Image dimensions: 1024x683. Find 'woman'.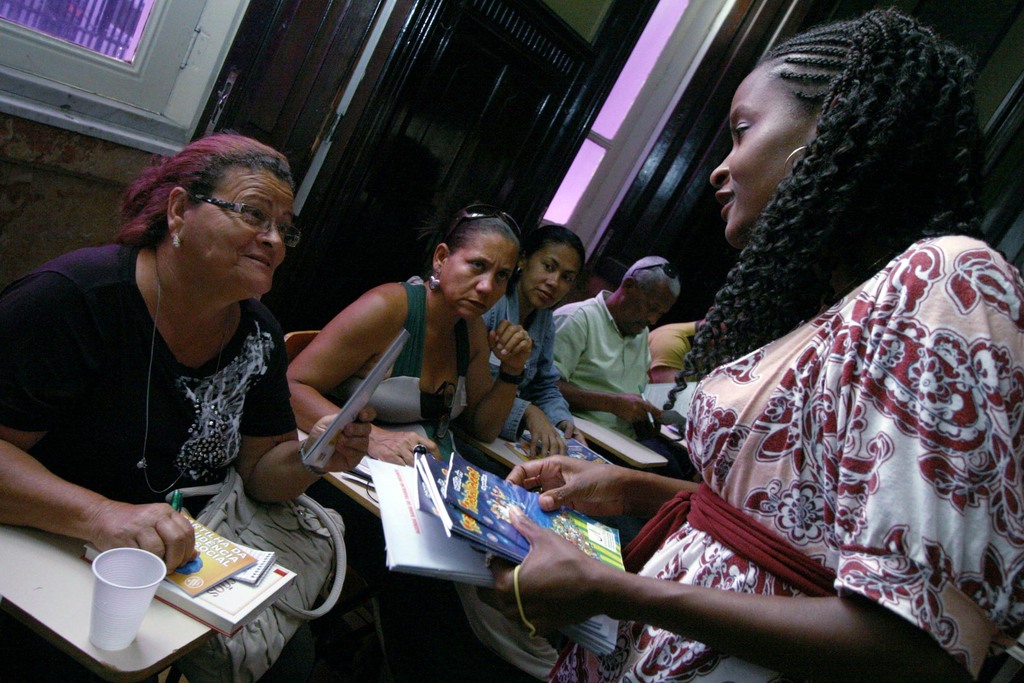
box=[18, 137, 334, 605].
